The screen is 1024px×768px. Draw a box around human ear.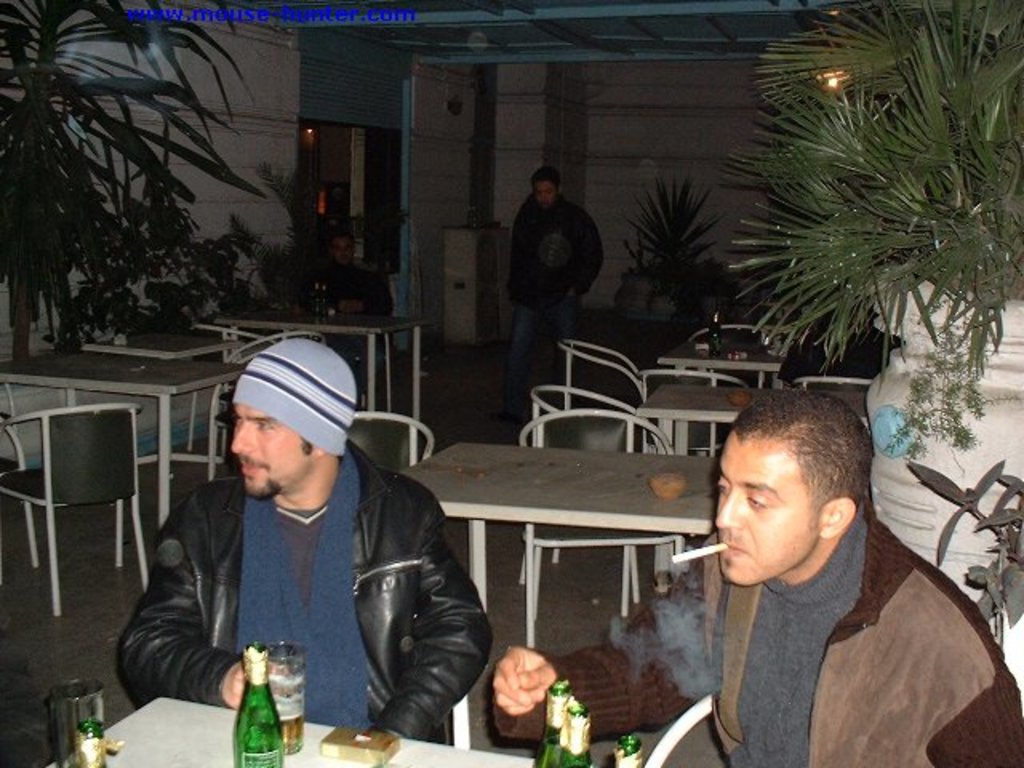
314 443 328 454.
